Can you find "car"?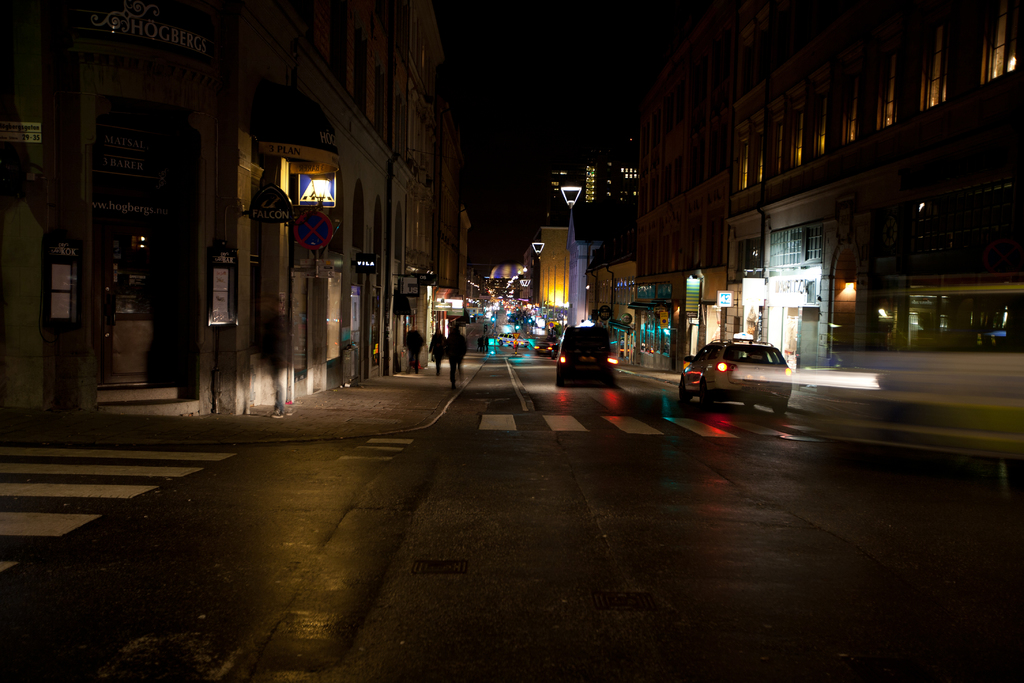
Yes, bounding box: [554, 324, 621, 386].
